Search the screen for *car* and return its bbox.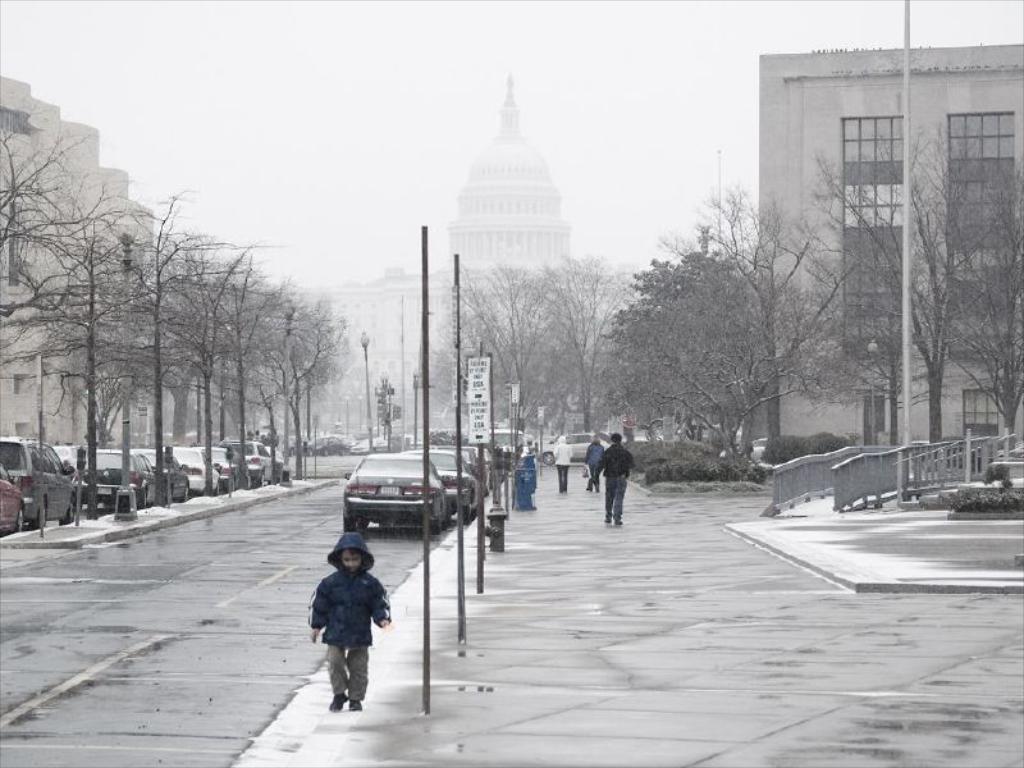
Found: (0,484,24,539).
